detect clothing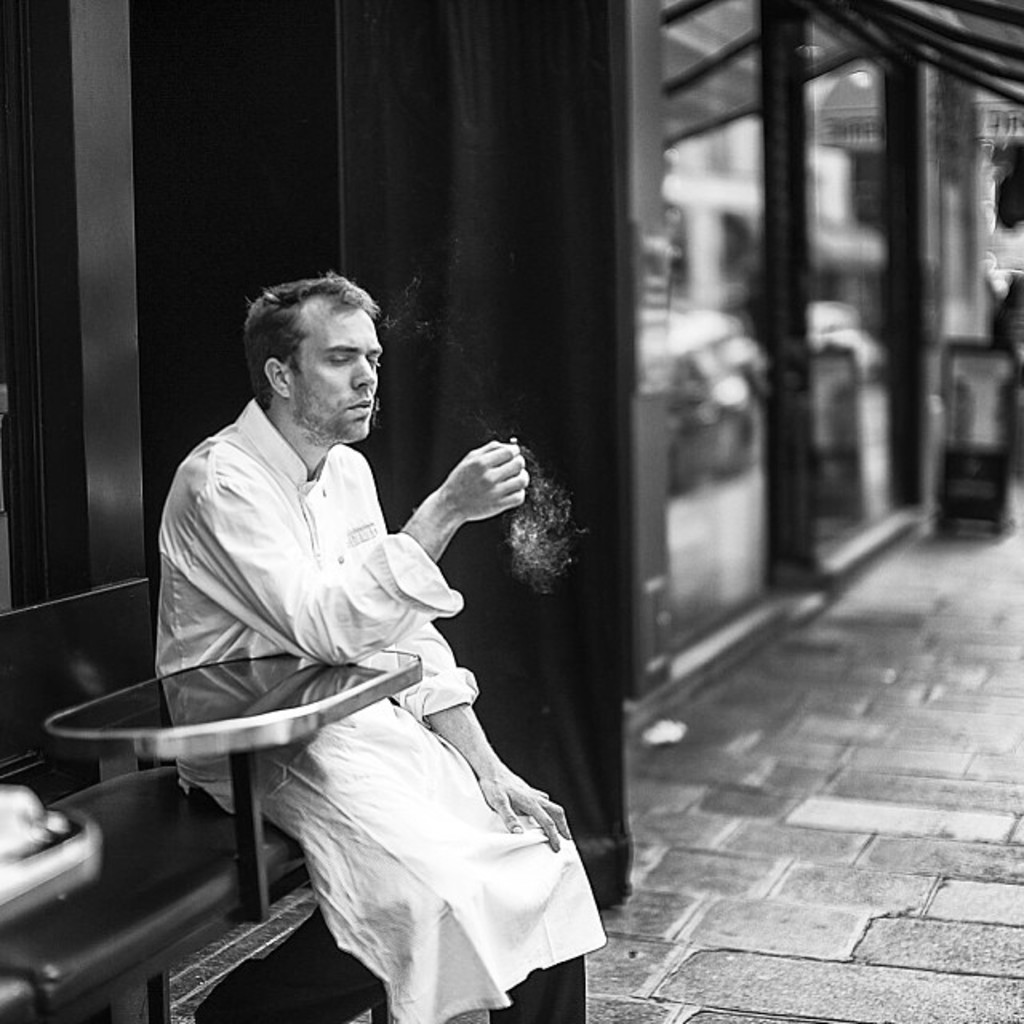
Rect(110, 363, 589, 954)
